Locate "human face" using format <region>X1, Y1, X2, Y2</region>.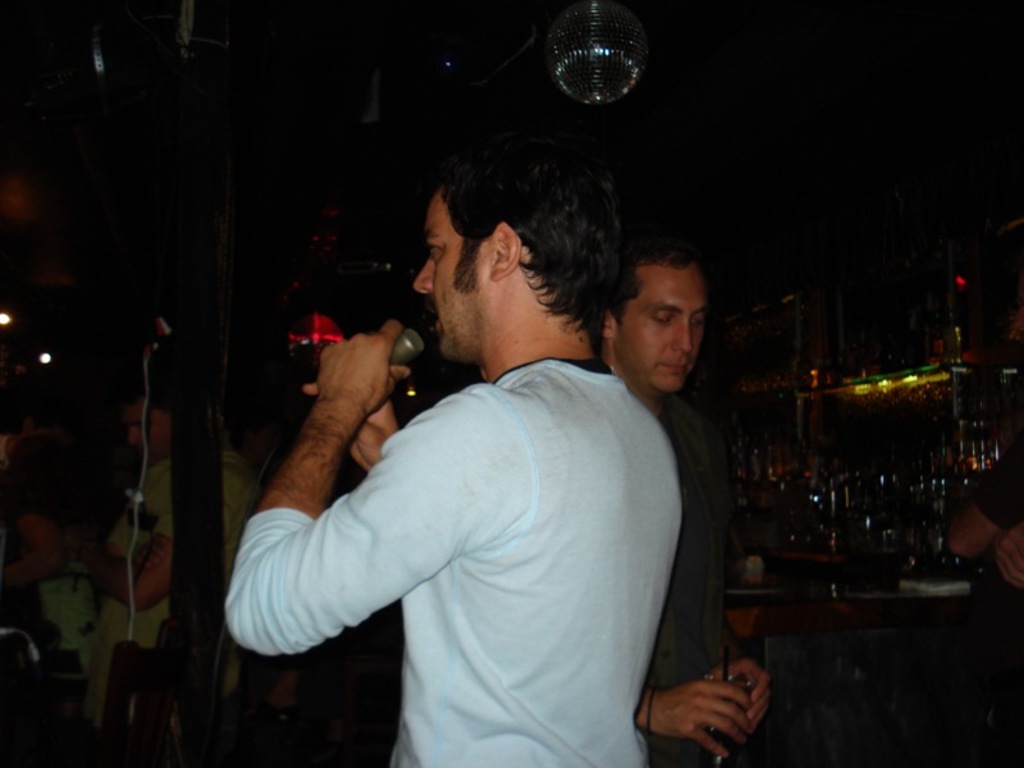
<region>410, 188, 495, 358</region>.
